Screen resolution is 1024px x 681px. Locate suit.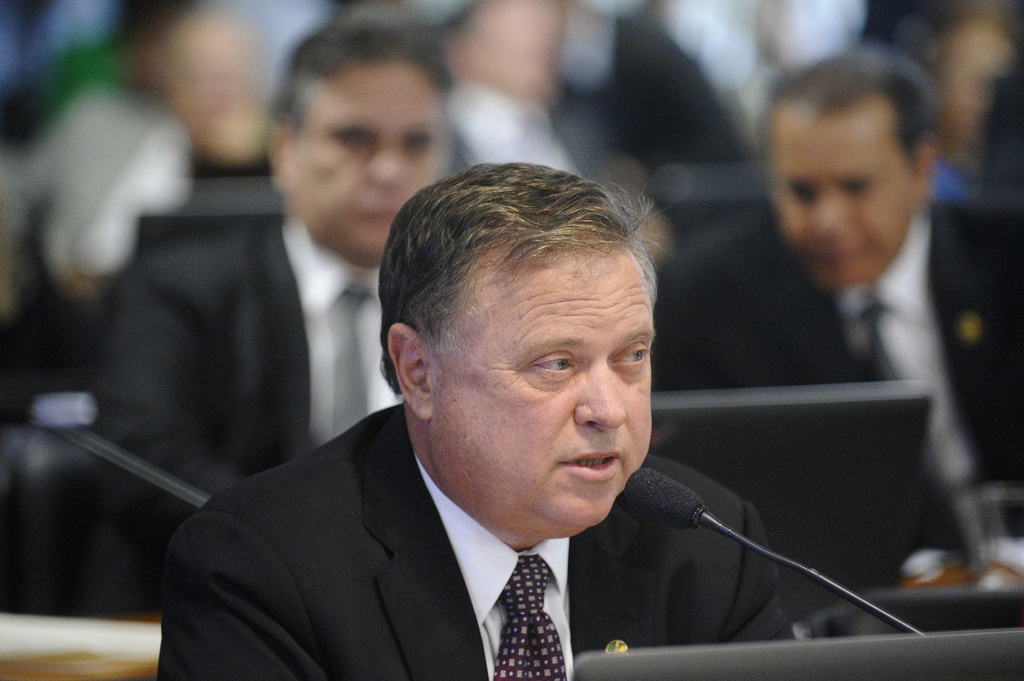
pyautogui.locateOnScreen(654, 202, 1023, 589).
